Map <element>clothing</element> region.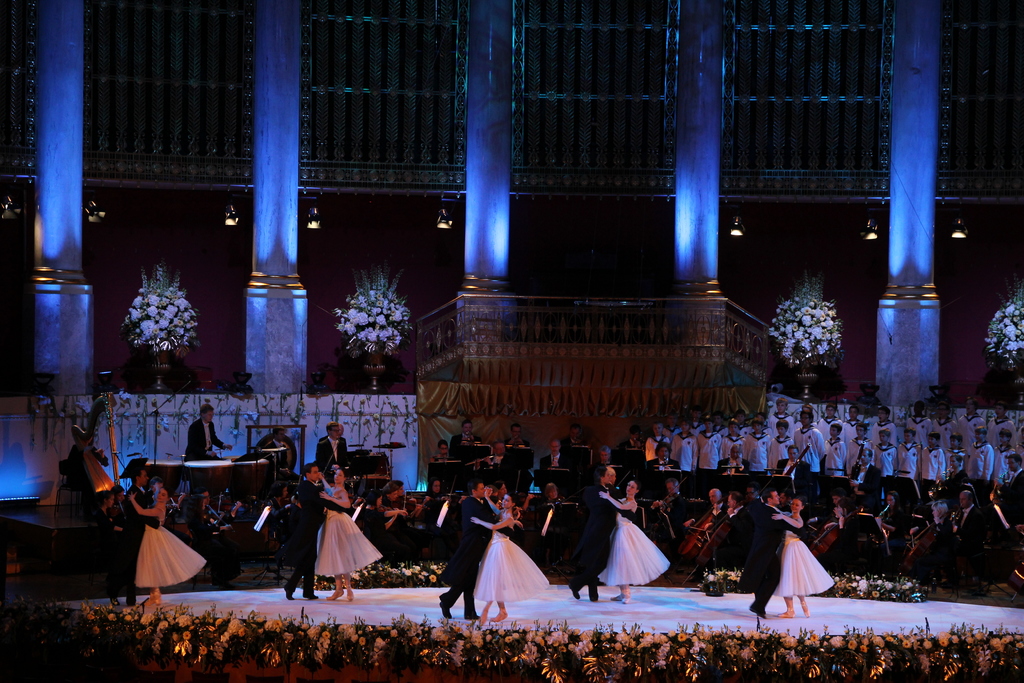
Mapped to Rect(127, 491, 209, 597).
